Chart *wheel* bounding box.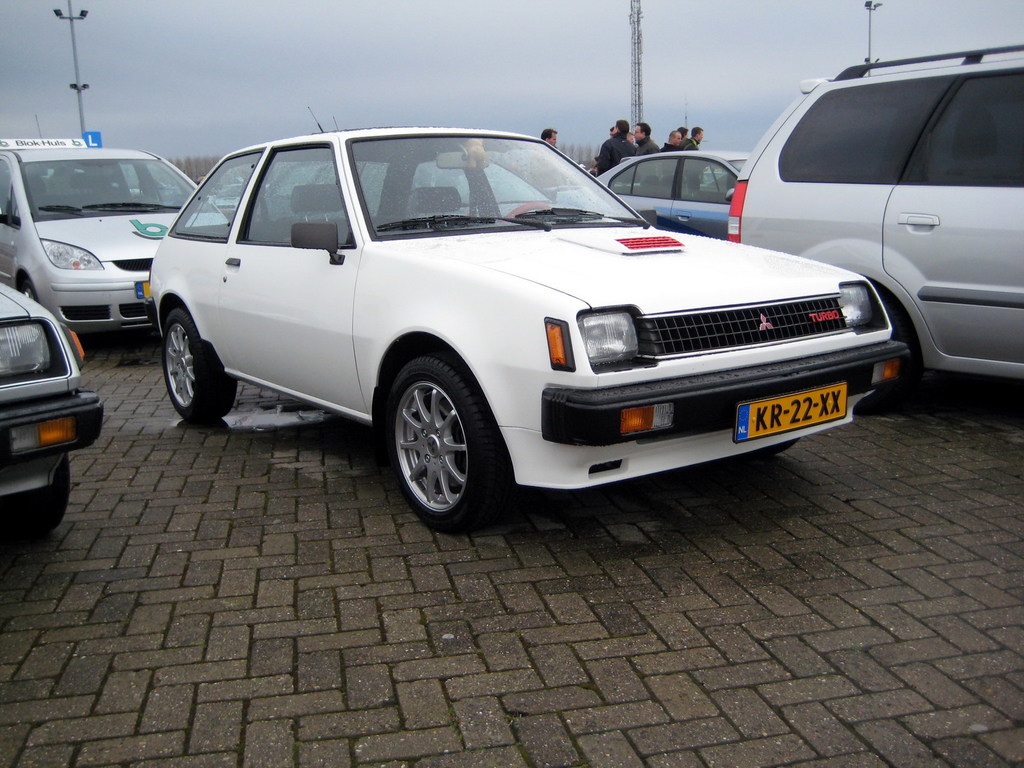
Charted: bbox=[386, 351, 512, 533].
